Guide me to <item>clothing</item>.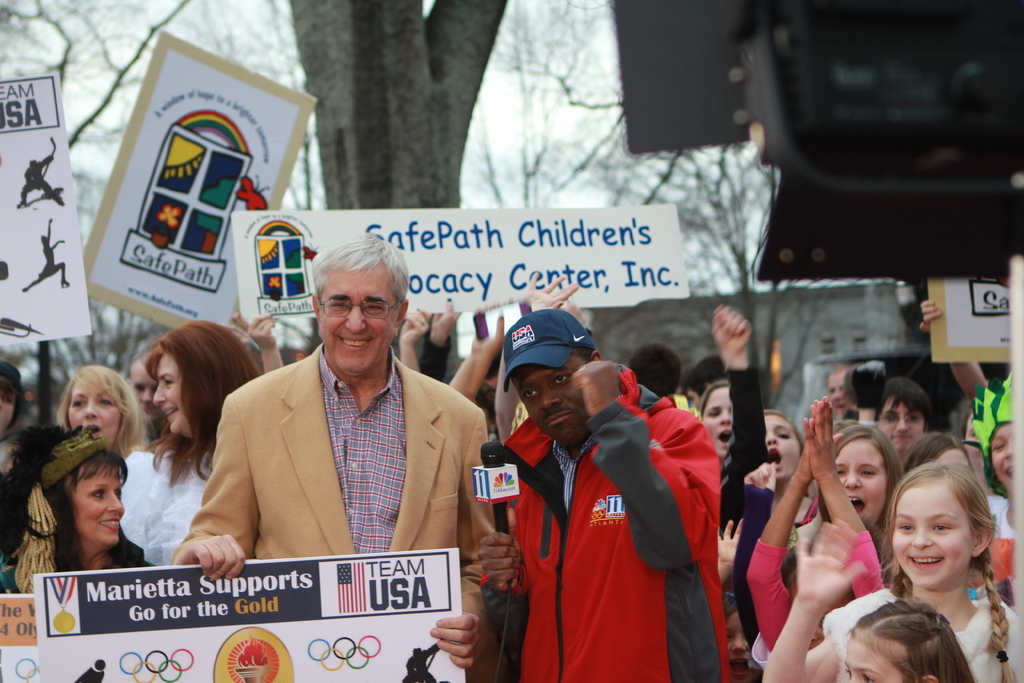
Guidance: l=983, t=497, r=1023, b=595.
